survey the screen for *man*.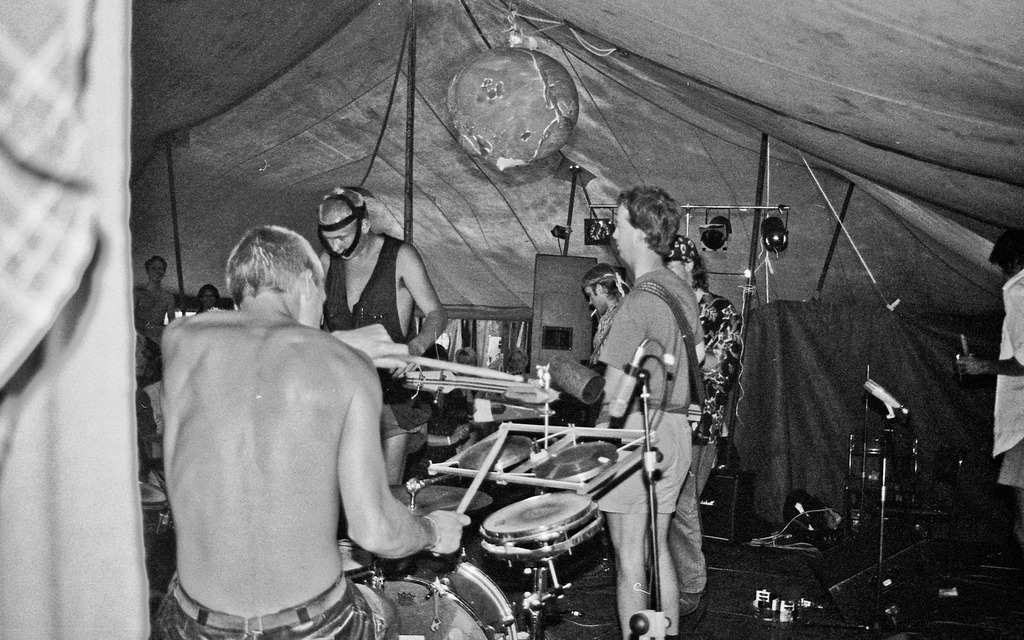
Survey found: (955, 230, 1023, 540).
